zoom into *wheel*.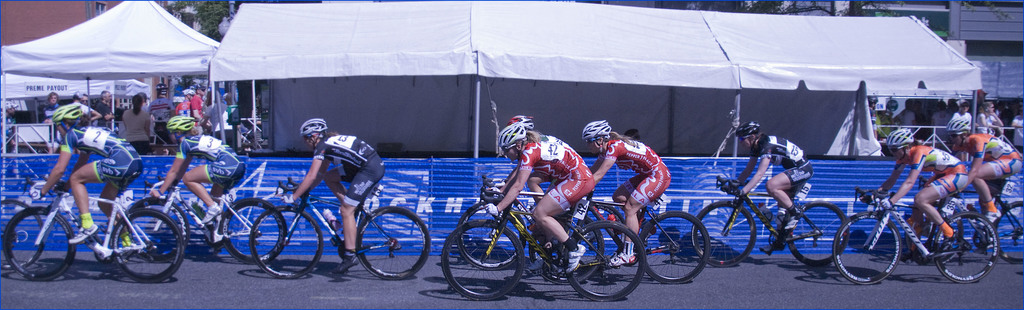
Zoom target: rect(354, 207, 430, 279).
